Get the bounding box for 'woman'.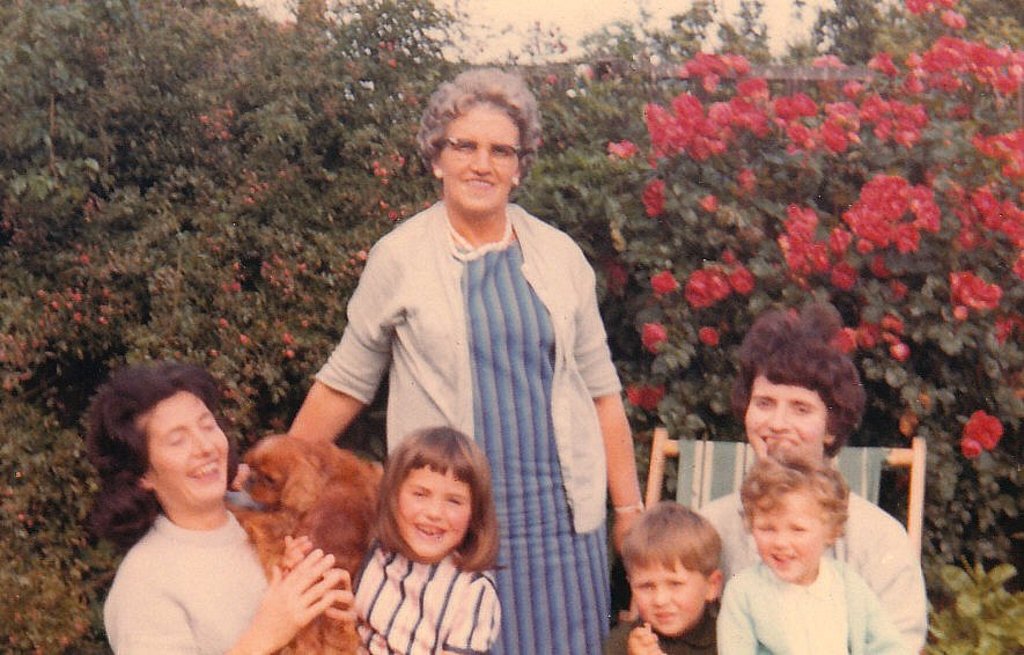
[626, 329, 933, 654].
